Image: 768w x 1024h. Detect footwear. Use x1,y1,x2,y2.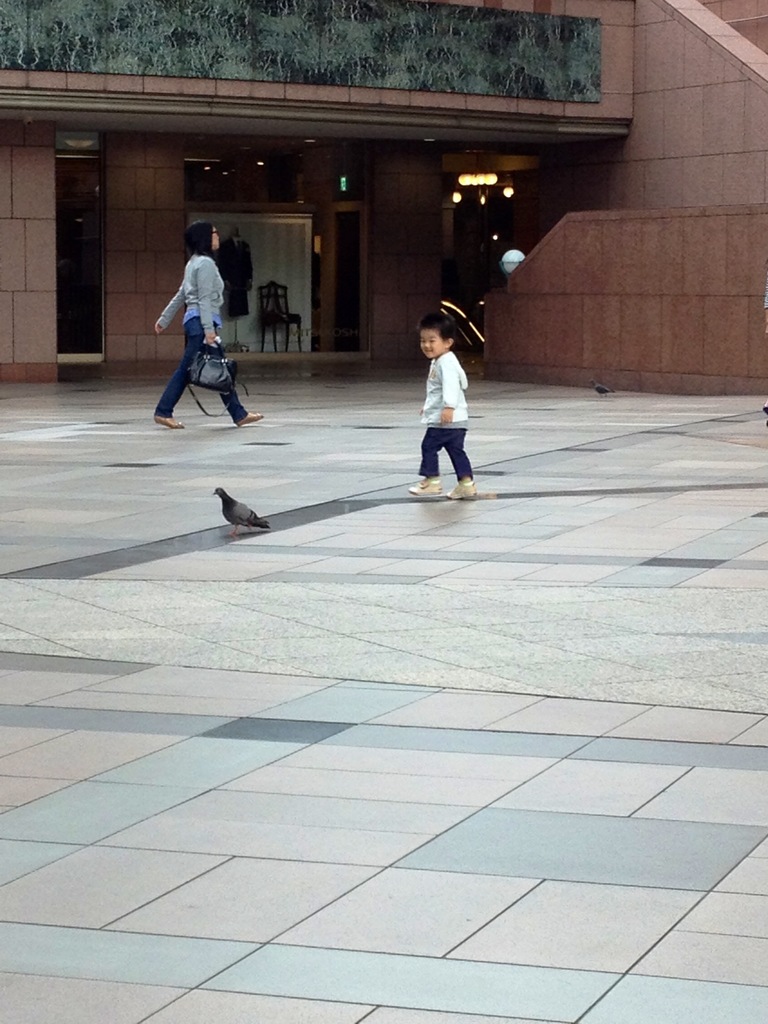
230,407,265,428.
